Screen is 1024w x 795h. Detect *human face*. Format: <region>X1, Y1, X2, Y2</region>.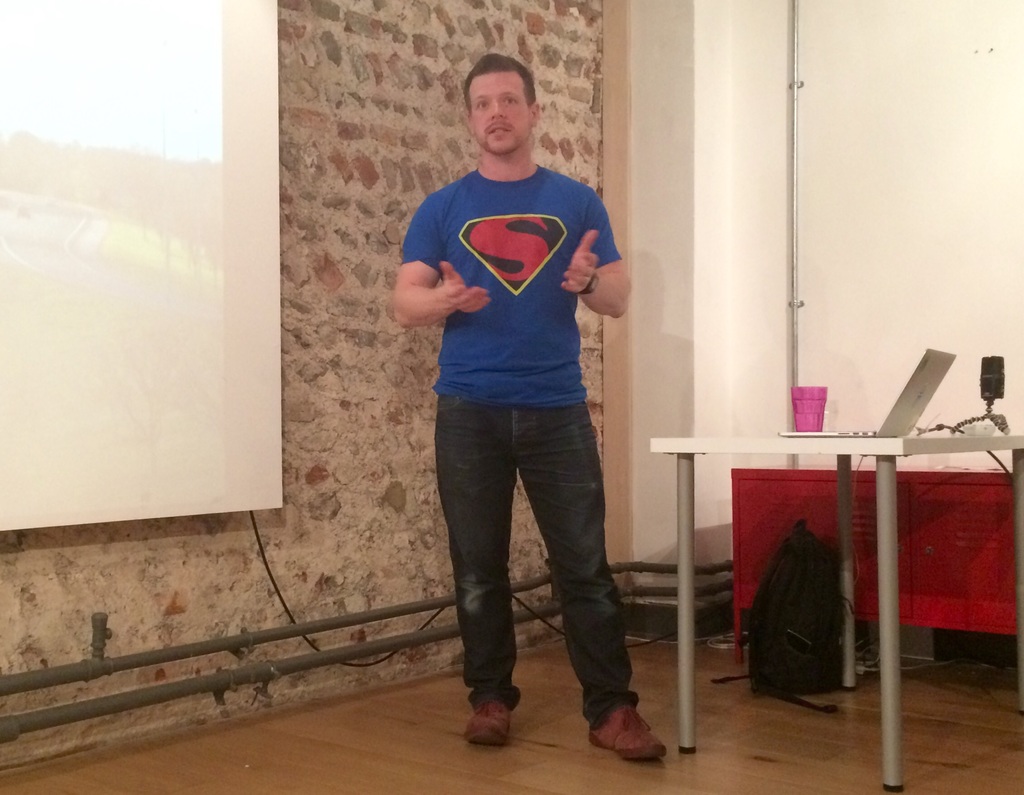
<region>468, 73, 533, 155</region>.
